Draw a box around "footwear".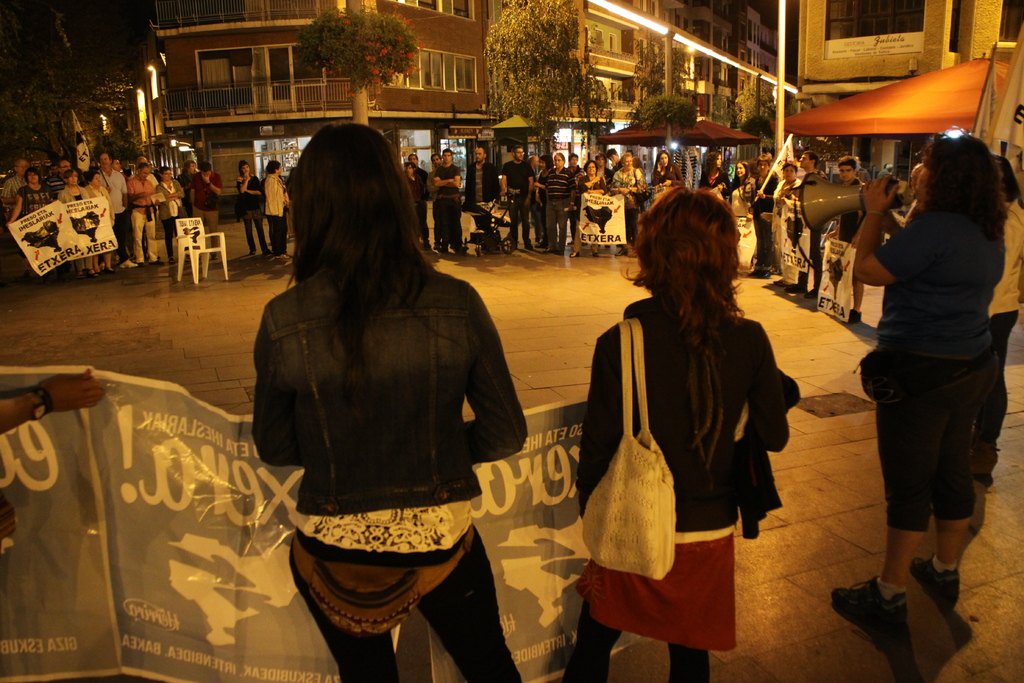
[149,259,165,266].
